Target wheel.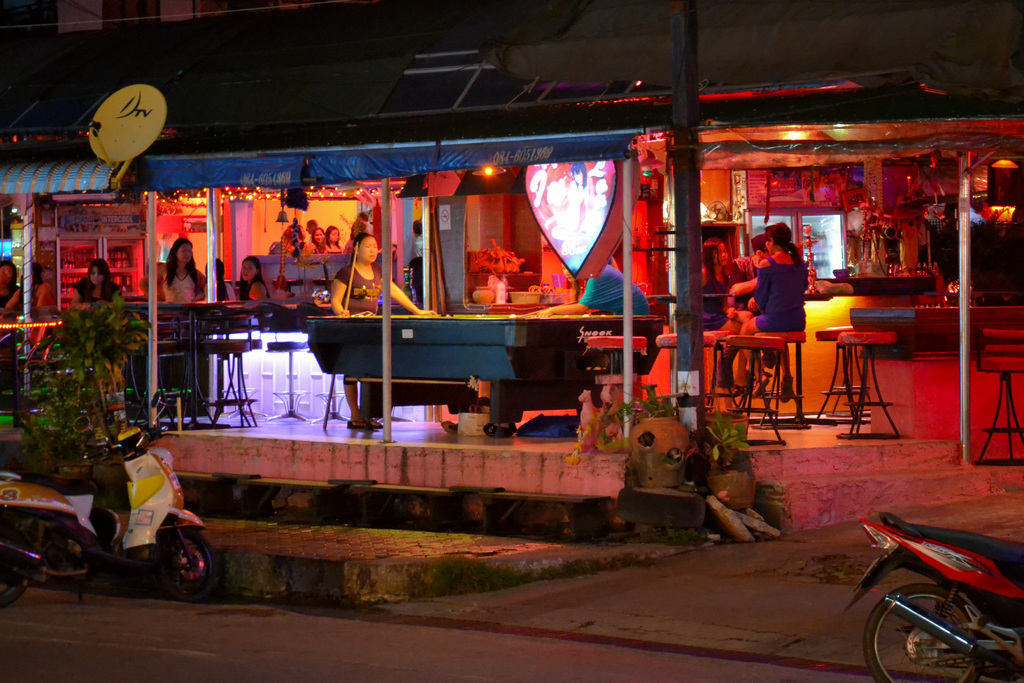
Target region: bbox=[0, 538, 28, 607].
